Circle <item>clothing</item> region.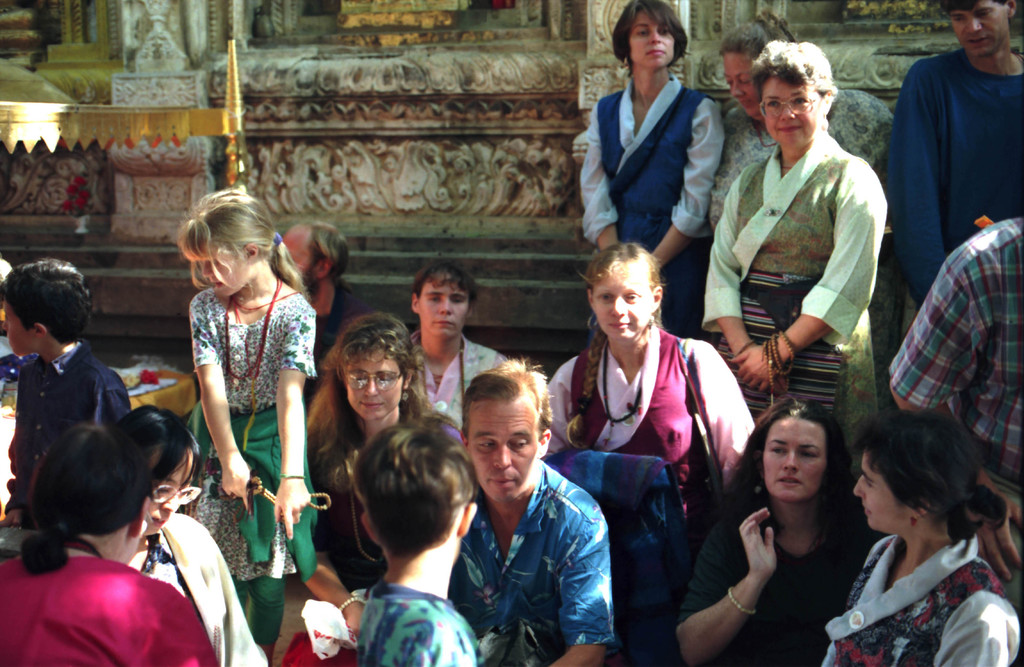
Region: left=817, top=529, right=1019, bottom=666.
